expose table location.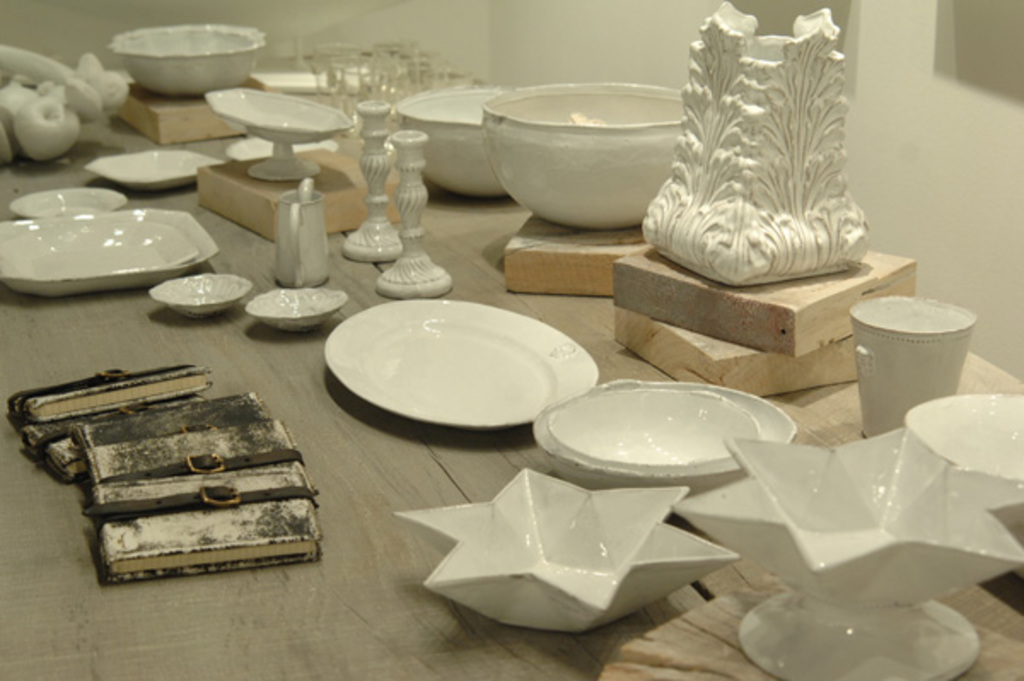
Exposed at Rect(0, 65, 1021, 661).
